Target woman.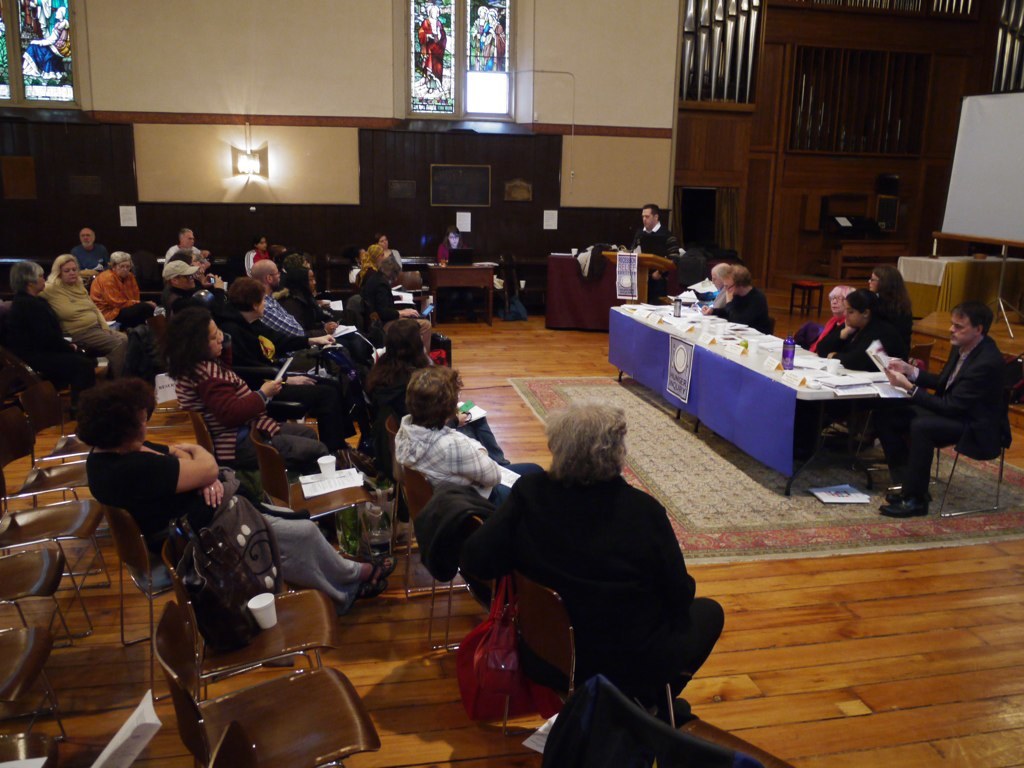
Target region: 365/317/497/452.
